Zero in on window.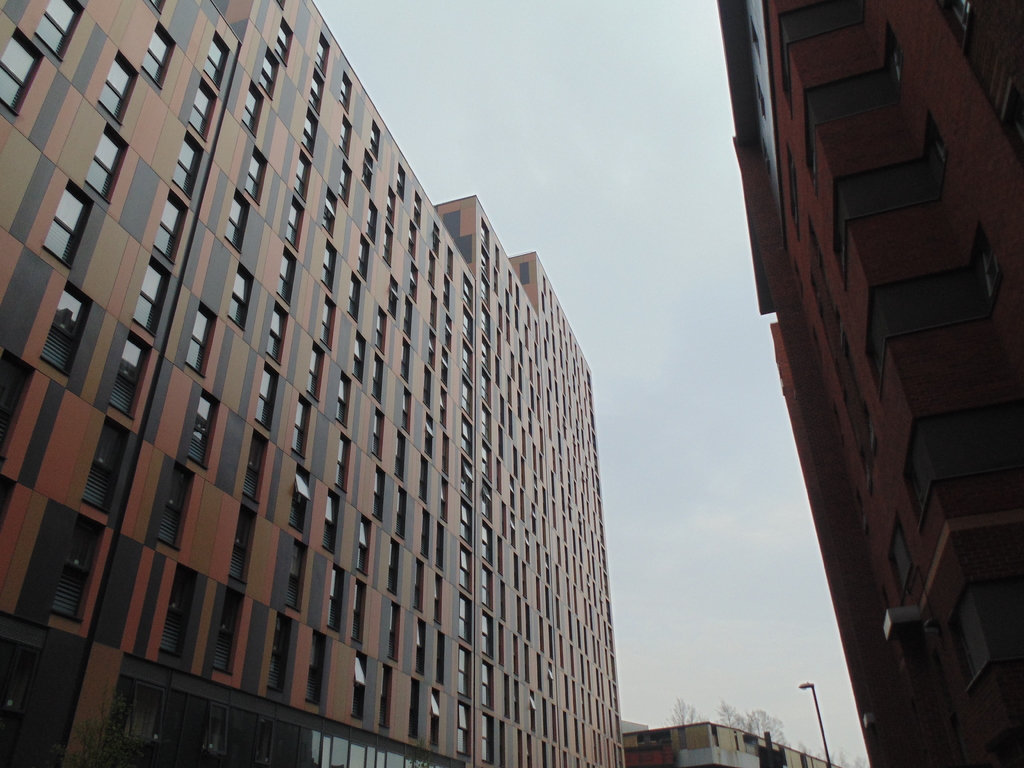
Zeroed in: [left=321, top=241, right=337, bottom=292].
